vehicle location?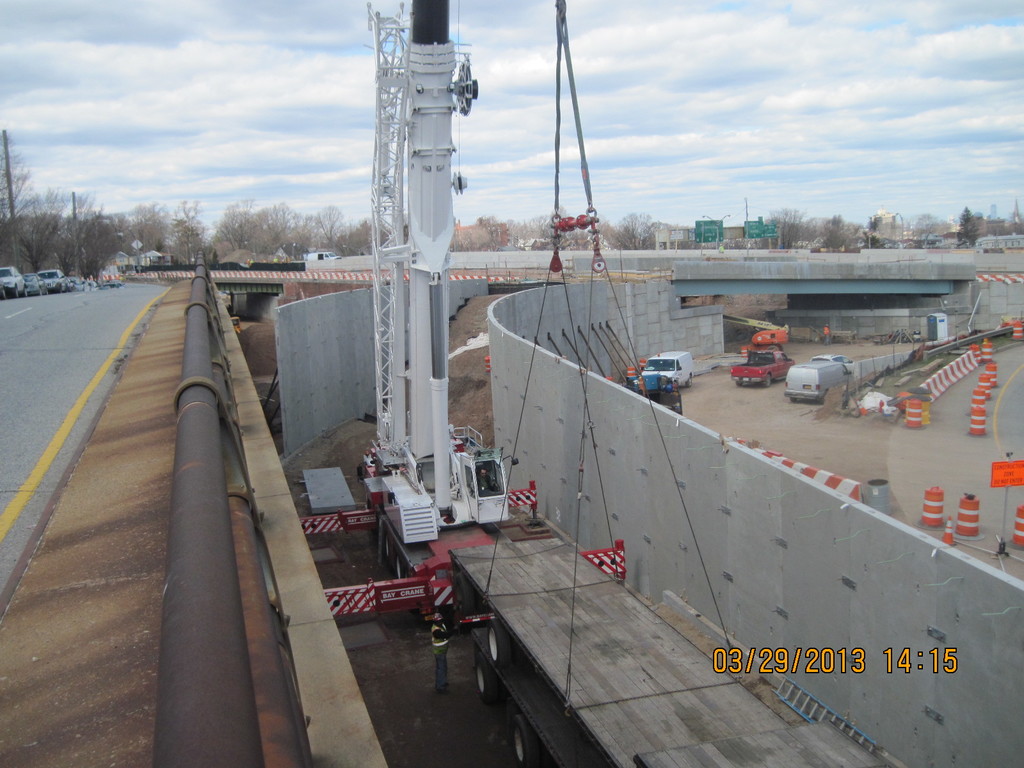
(0,289,10,299)
